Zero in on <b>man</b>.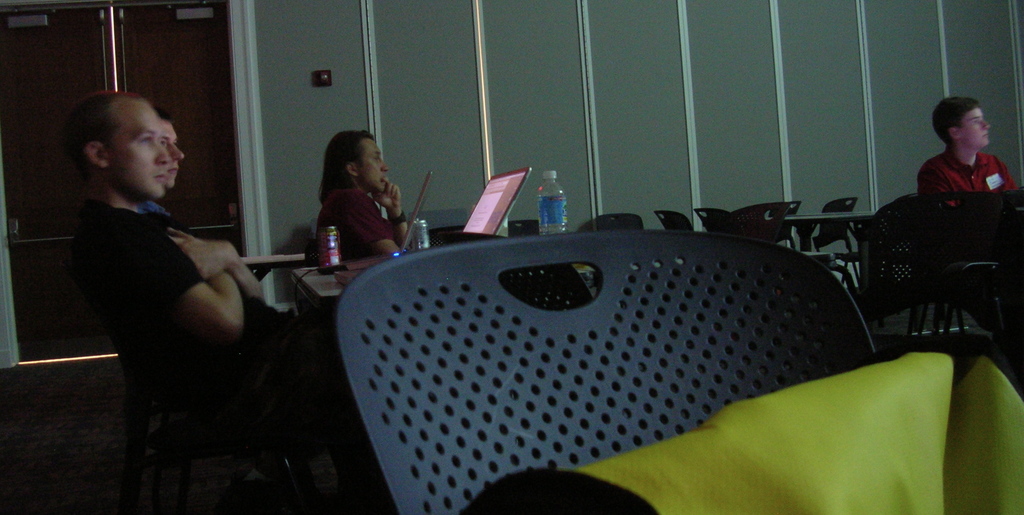
Zeroed in: locate(910, 98, 1018, 227).
